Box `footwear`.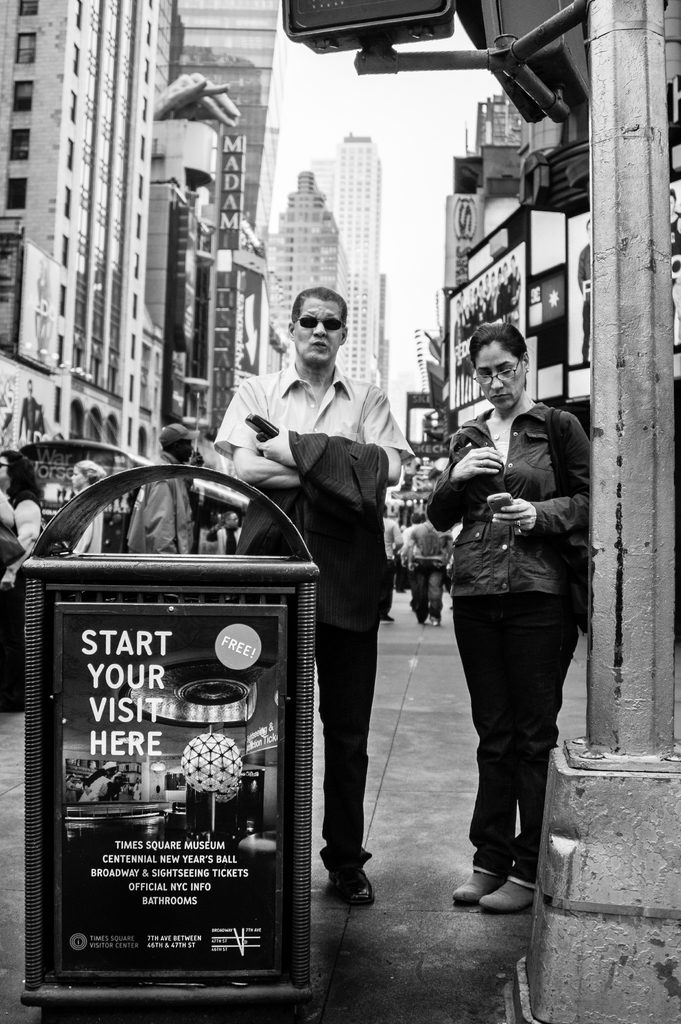
pyautogui.locateOnScreen(465, 860, 540, 924).
